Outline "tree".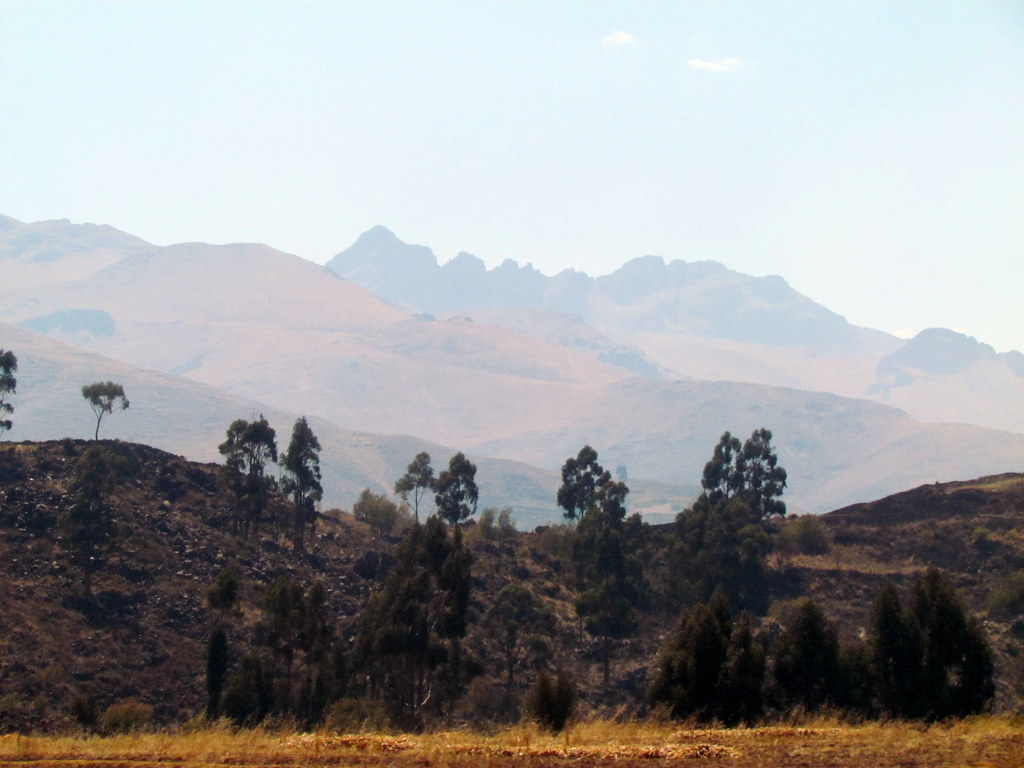
Outline: l=57, t=446, r=115, b=606.
